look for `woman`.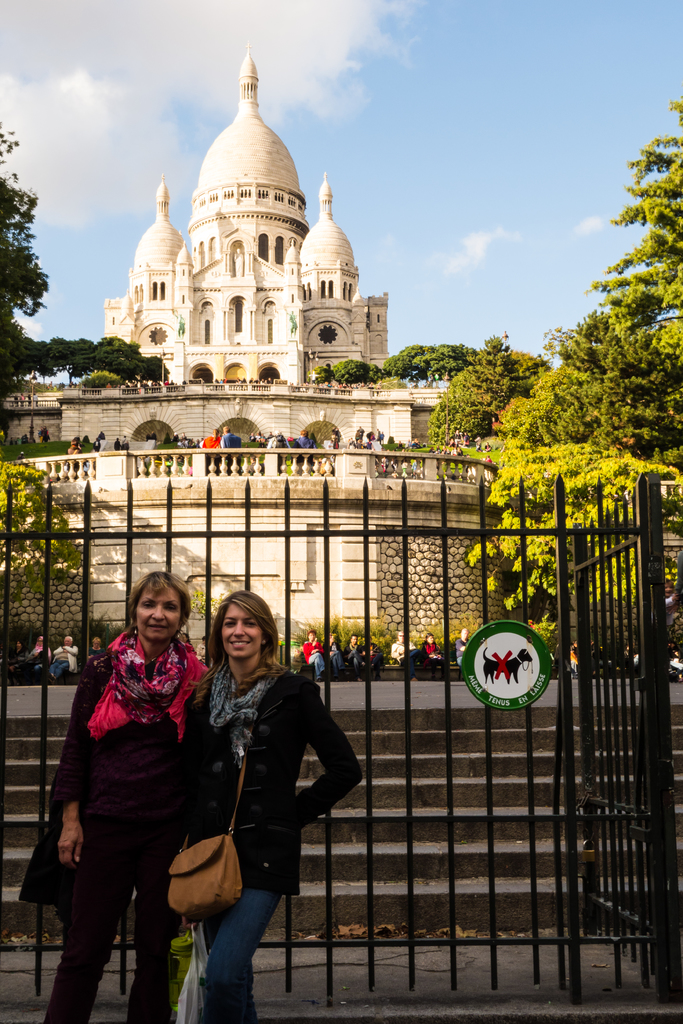
Found: bbox=[46, 572, 204, 1023].
